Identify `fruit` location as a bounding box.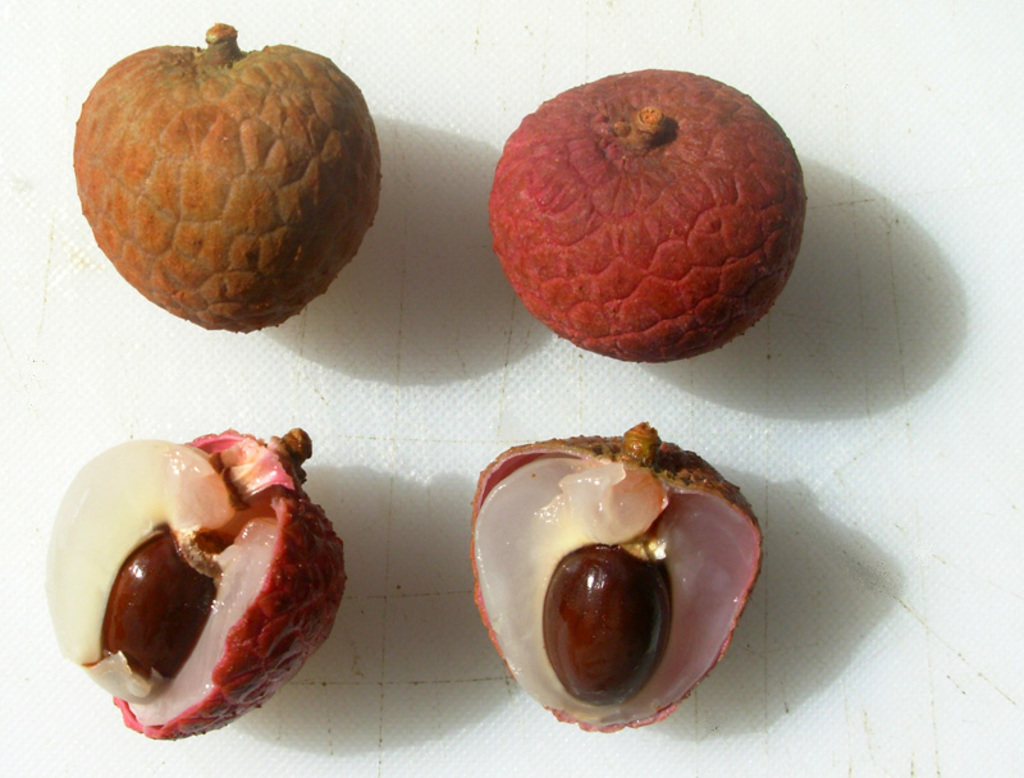
region(504, 100, 819, 381).
